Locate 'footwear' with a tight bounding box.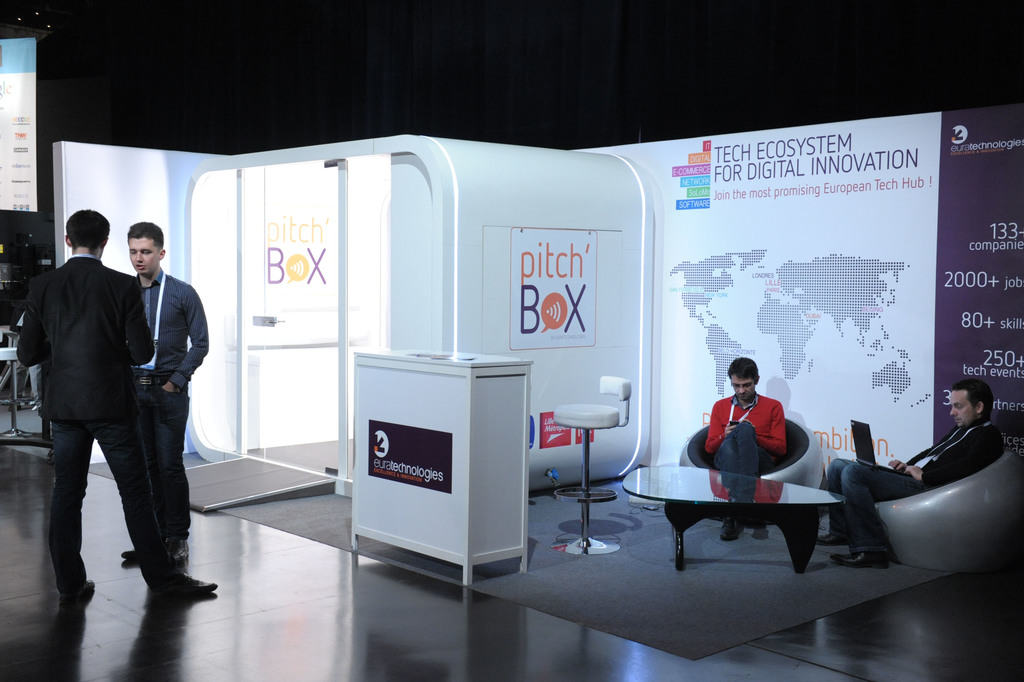
pyautogui.locateOnScreen(168, 539, 188, 563).
